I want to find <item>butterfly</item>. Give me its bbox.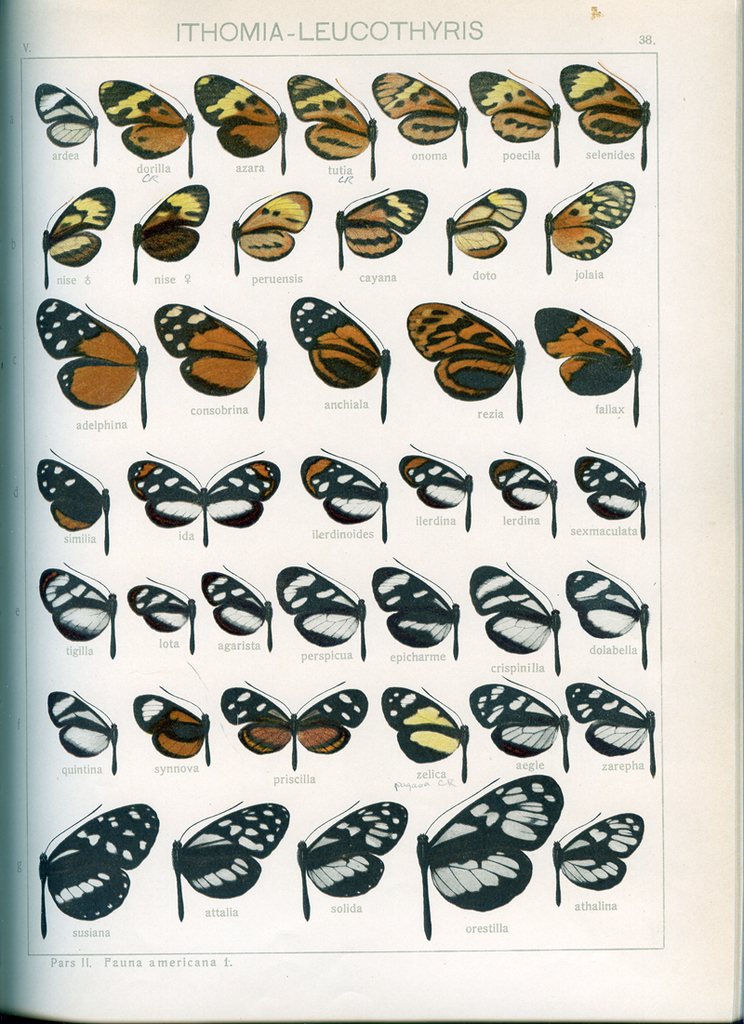
(left=128, top=683, right=220, bottom=765).
